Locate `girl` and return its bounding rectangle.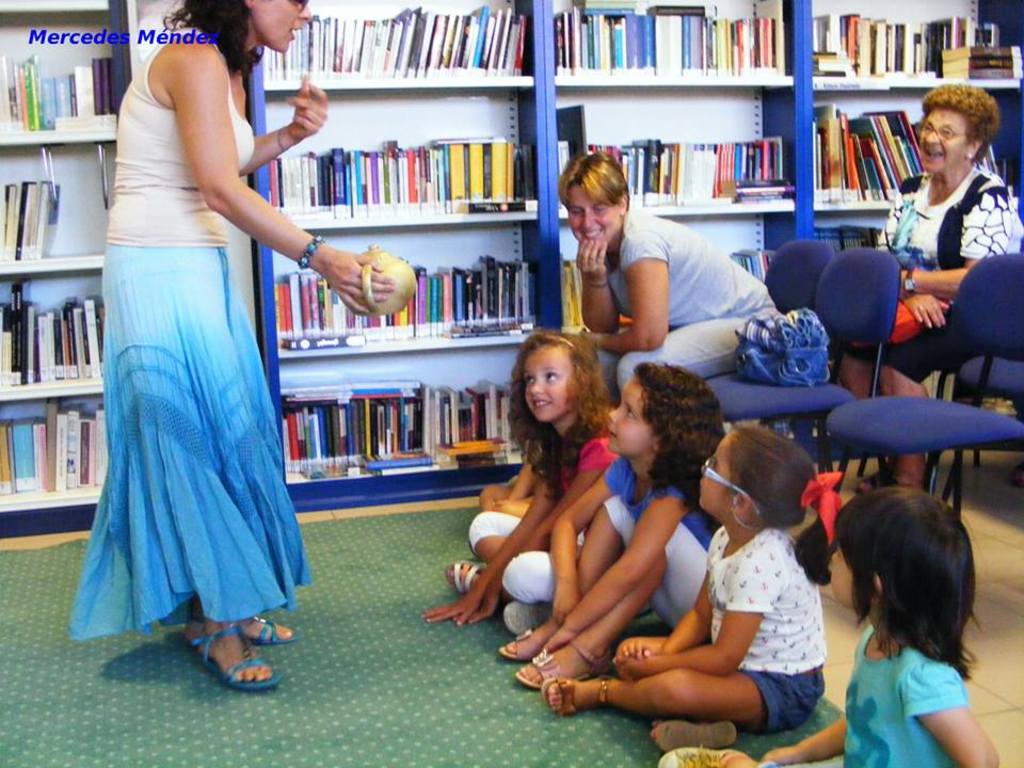
[419, 327, 613, 638].
